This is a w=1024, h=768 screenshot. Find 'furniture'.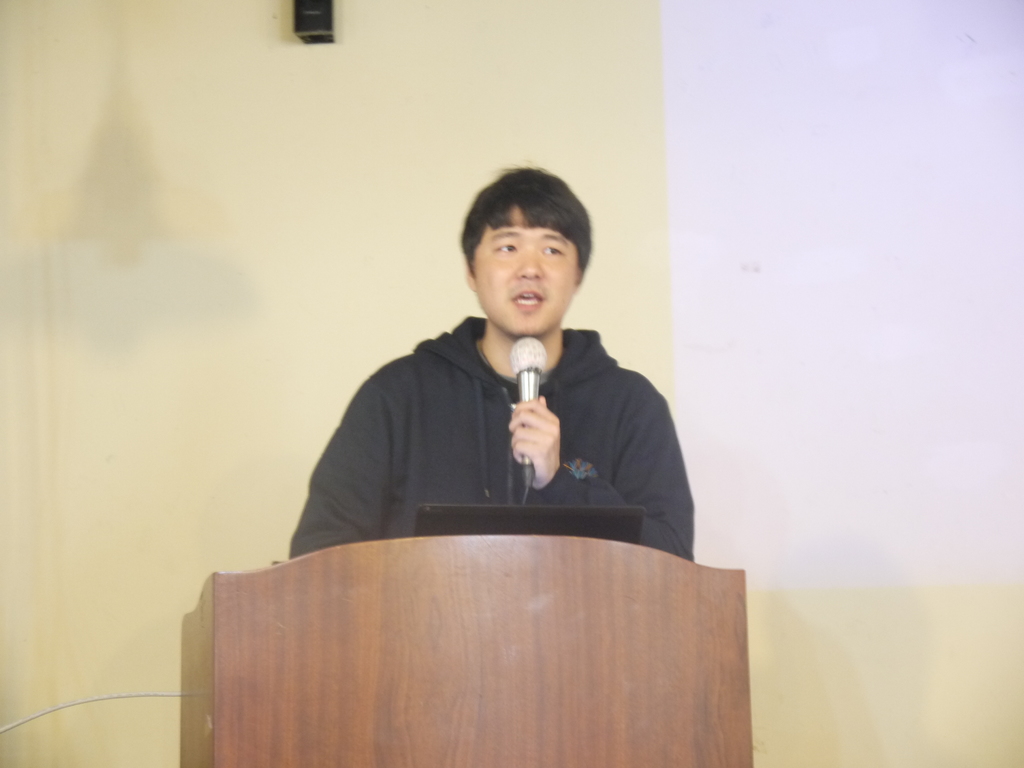
Bounding box: (left=198, top=537, right=752, bottom=767).
